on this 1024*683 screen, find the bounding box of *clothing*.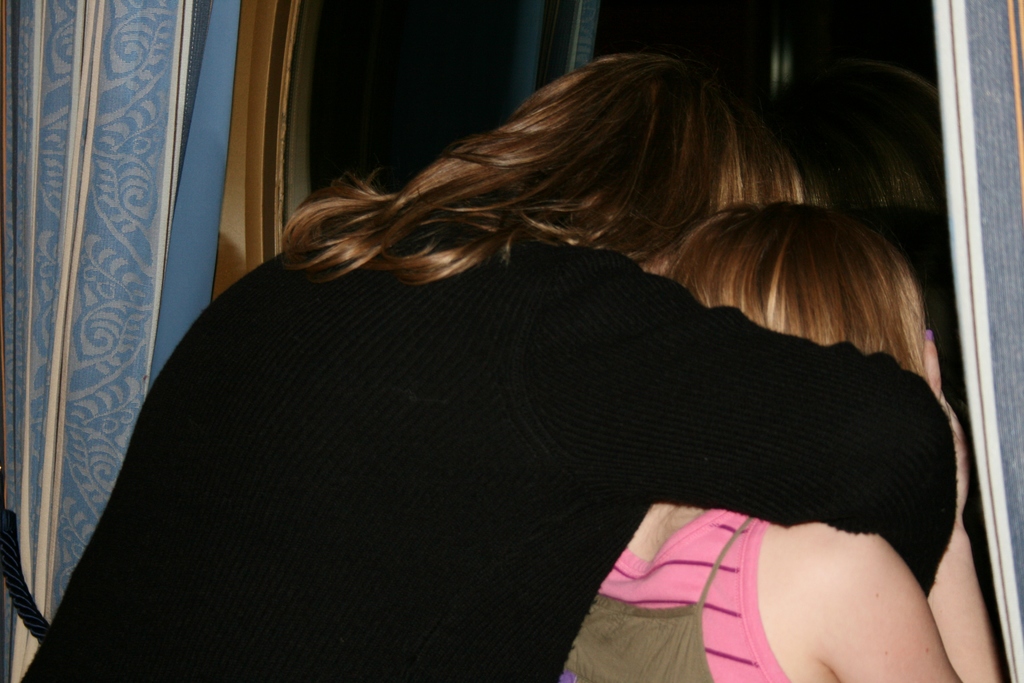
Bounding box: region(95, 91, 970, 655).
